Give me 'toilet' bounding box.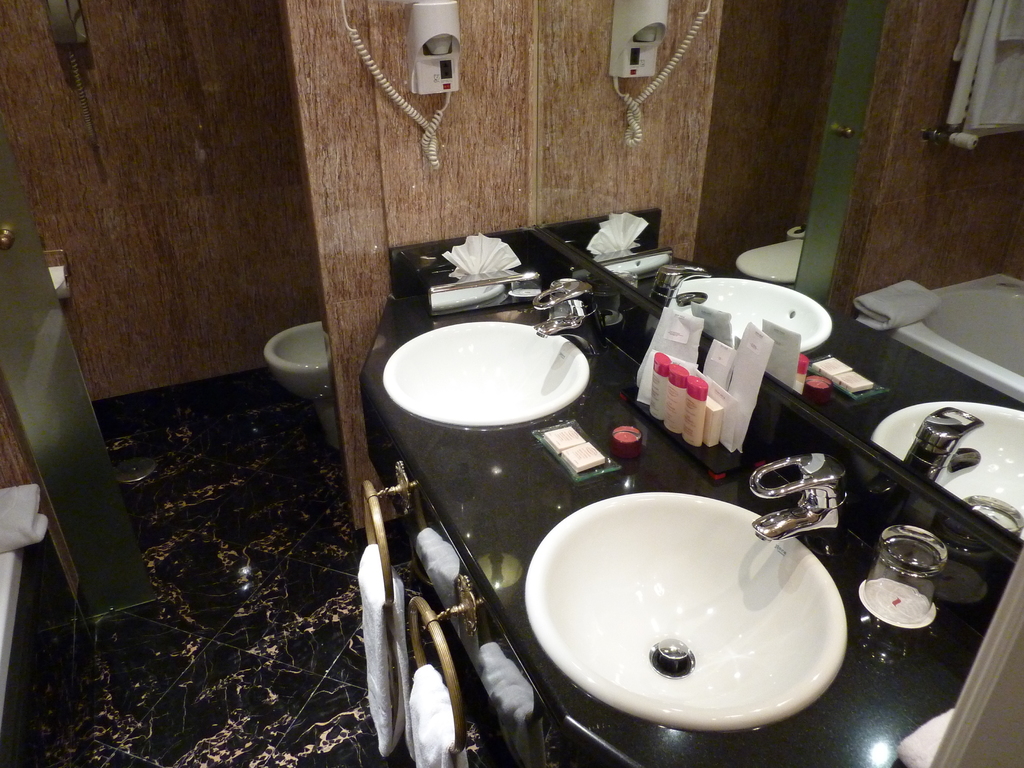
(265,315,342,447).
